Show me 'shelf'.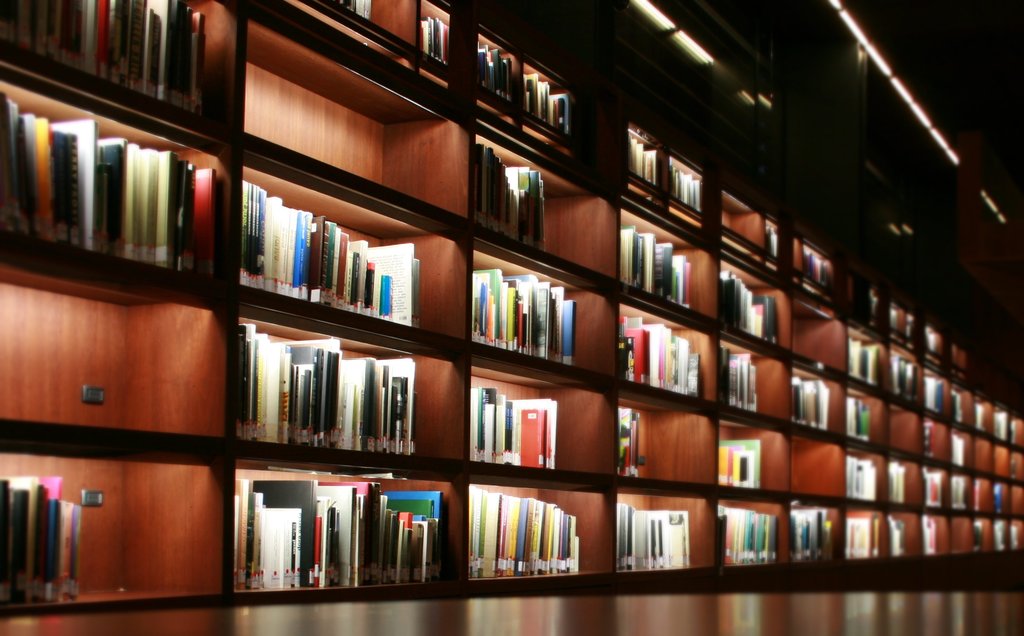
'shelf' is here: rect(473, 120, 629, 288).
